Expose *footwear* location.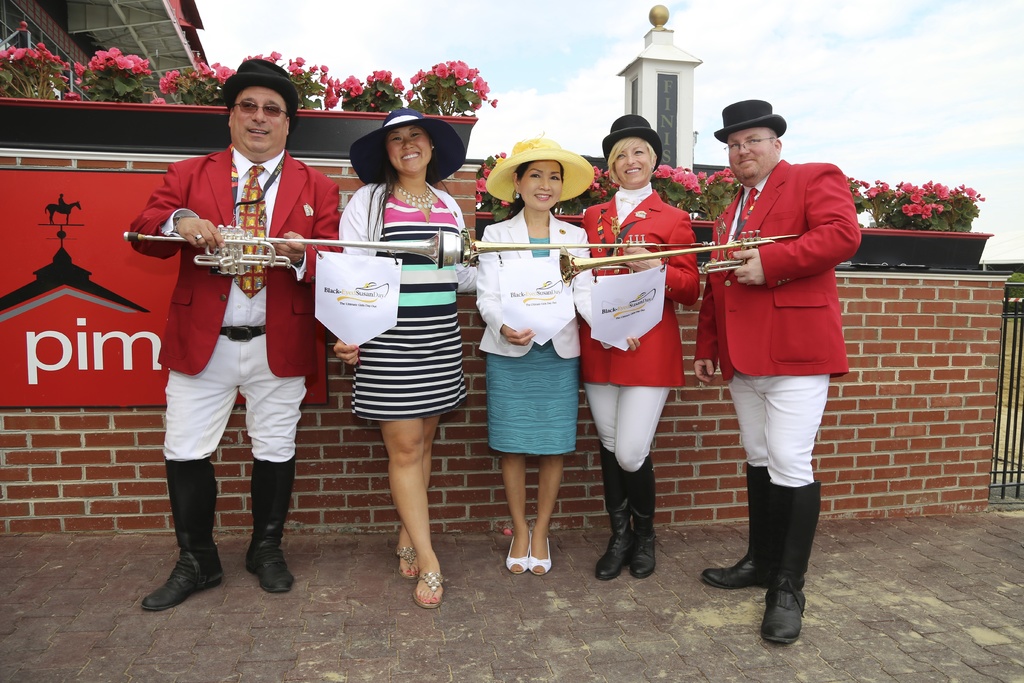
Exposed at (left=395, top=550, right=421, bottom=581).
